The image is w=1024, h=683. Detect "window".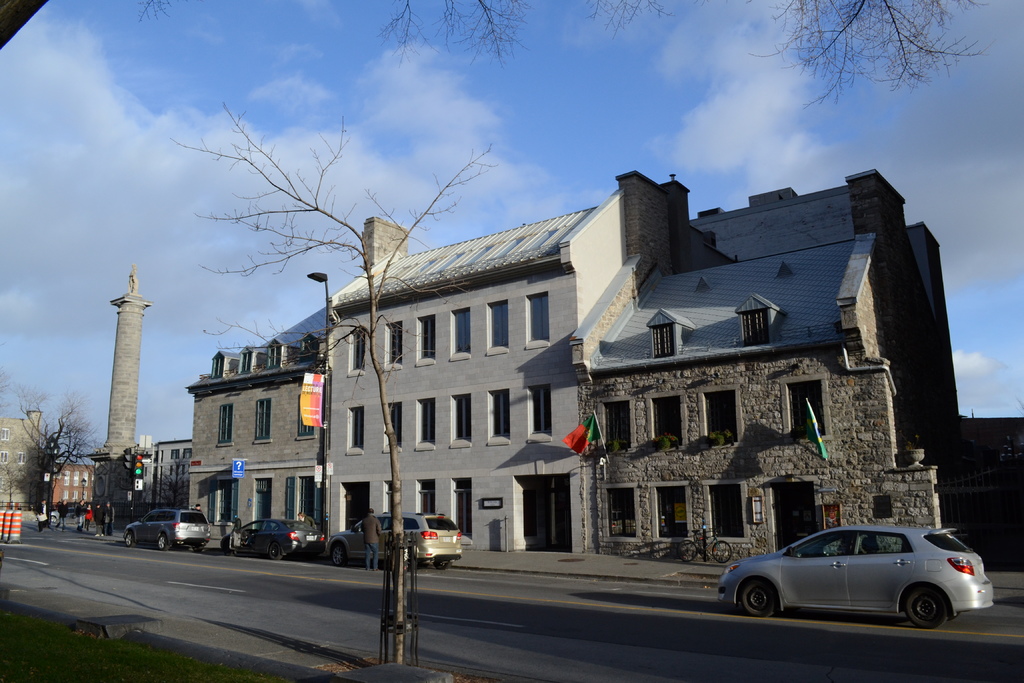
Detection: x1=522, y1=286, x2=555, y2=350.
